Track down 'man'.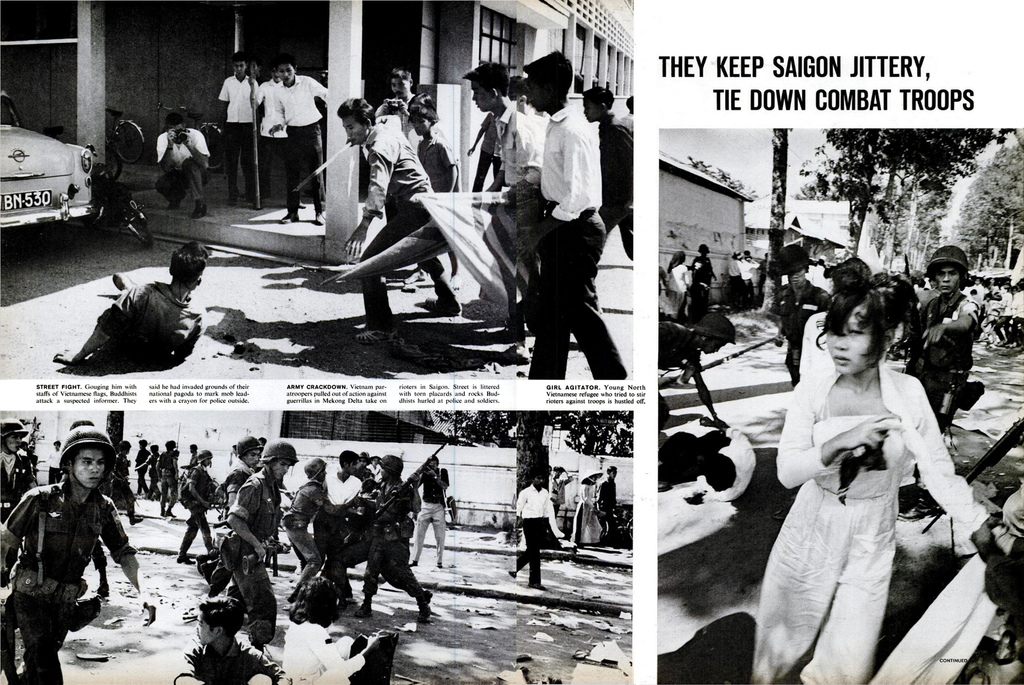
Tracked to l=220, t=434, r=264, b=526.
